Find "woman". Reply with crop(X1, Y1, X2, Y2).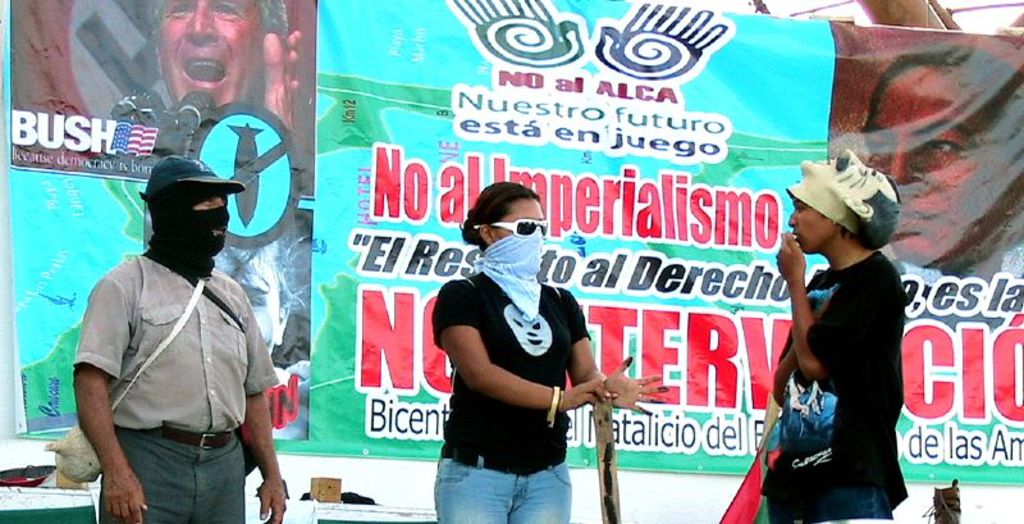
crop(854, 51, 1023, 275).
